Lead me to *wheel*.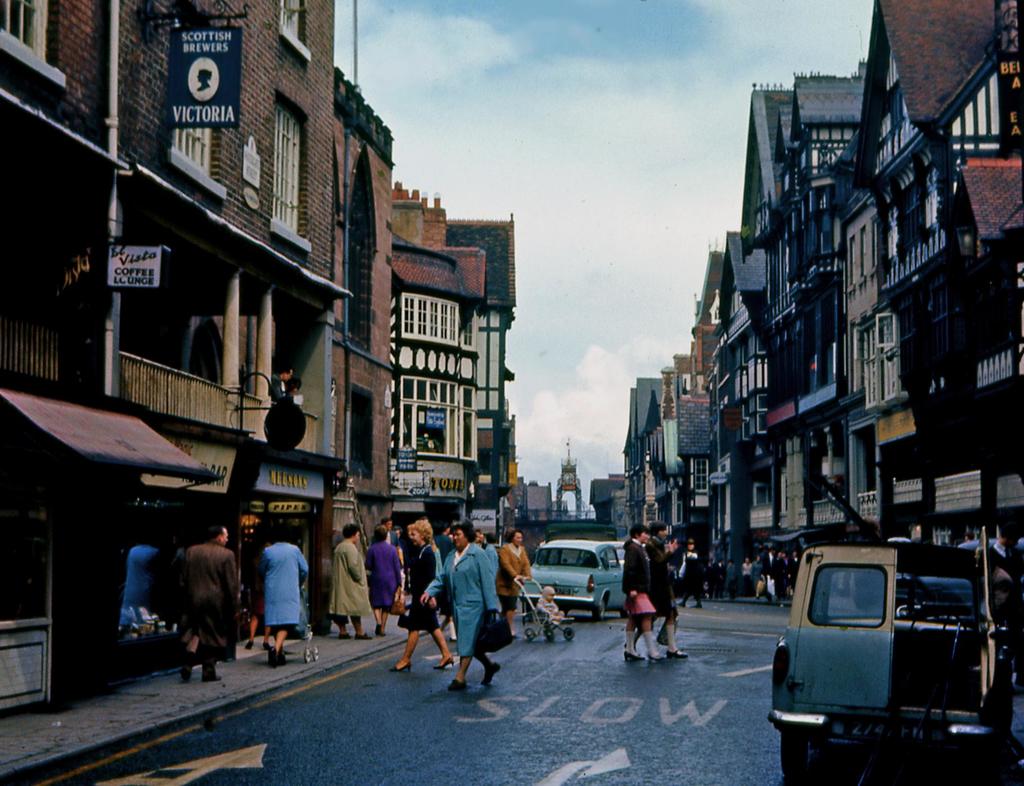
Lead to select_region(591, 604, 604, 620).
